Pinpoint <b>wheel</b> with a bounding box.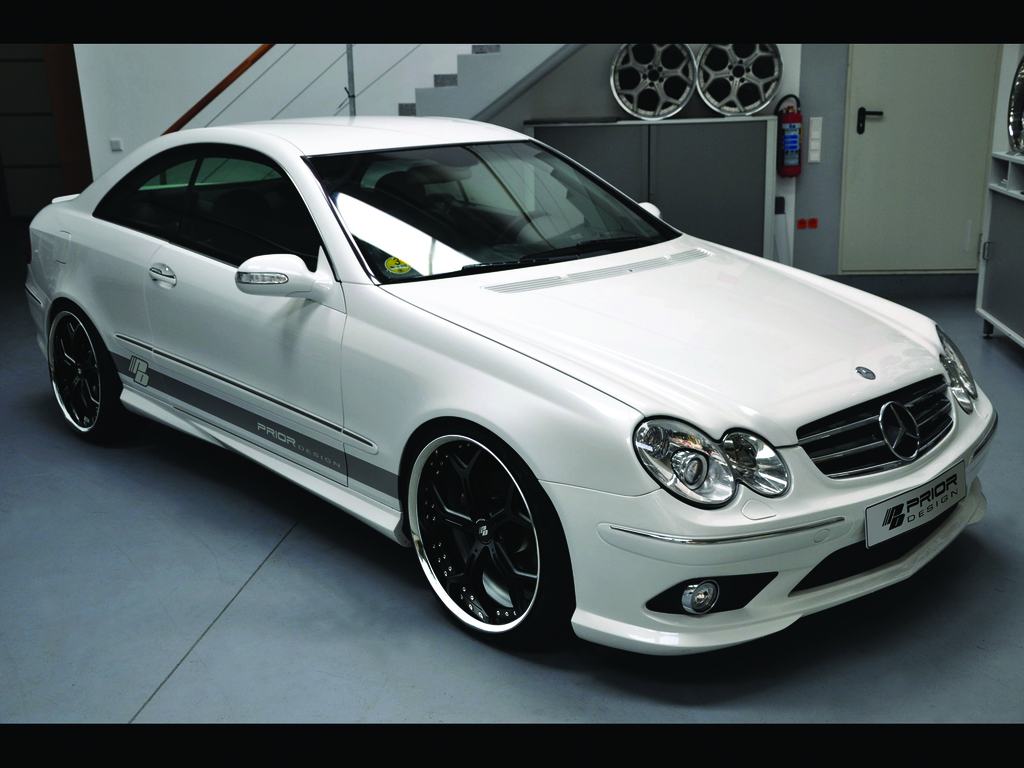
x1=43, y1=307, x2=120, y2=446.
